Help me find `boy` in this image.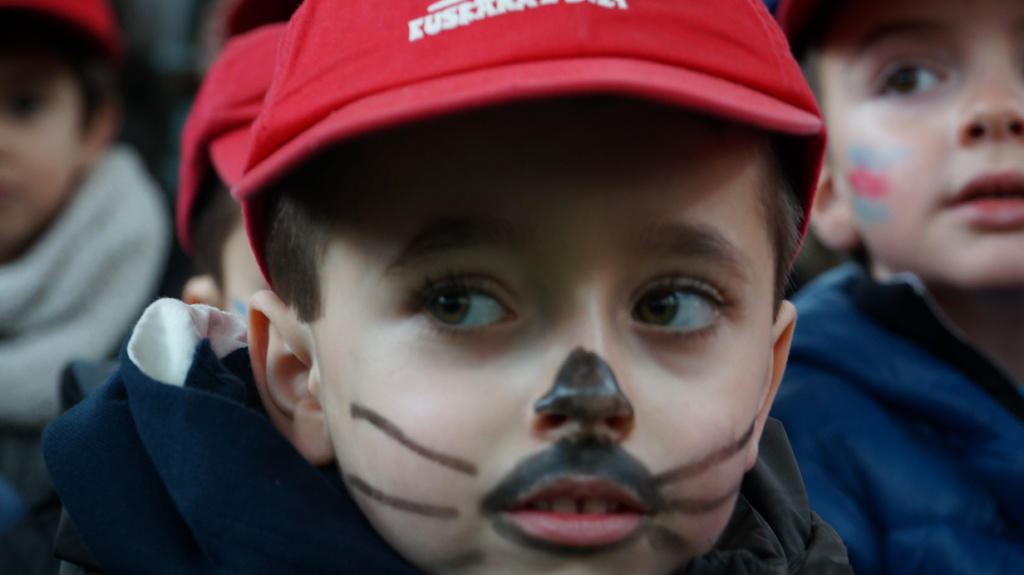
Found it: (774, 0, 1023, 574).
